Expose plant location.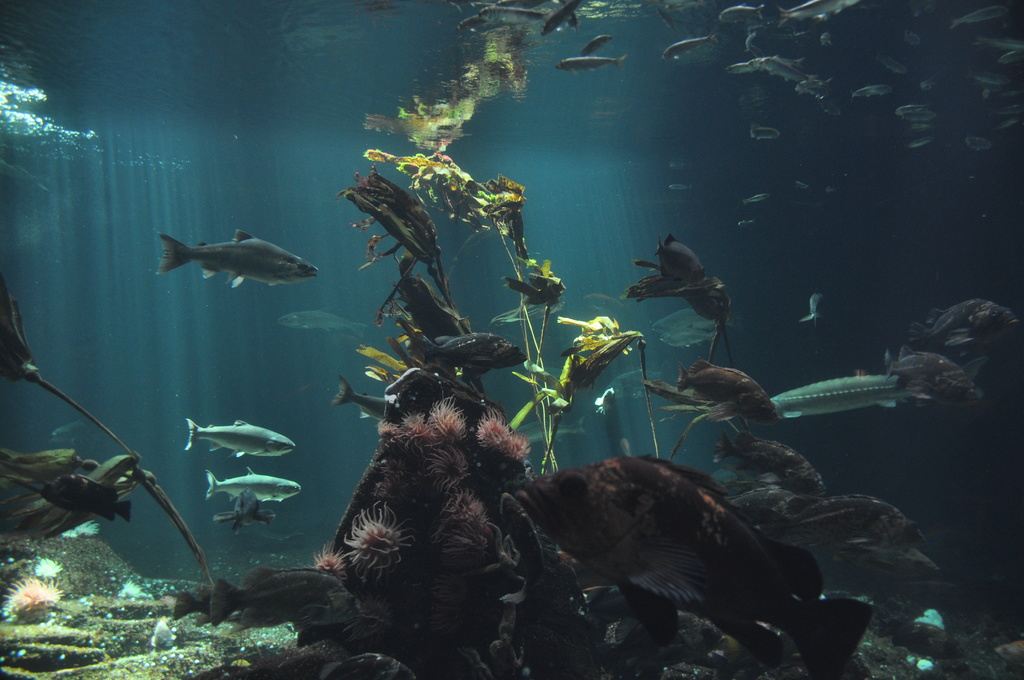
Exposed at [360,144,641,498].
